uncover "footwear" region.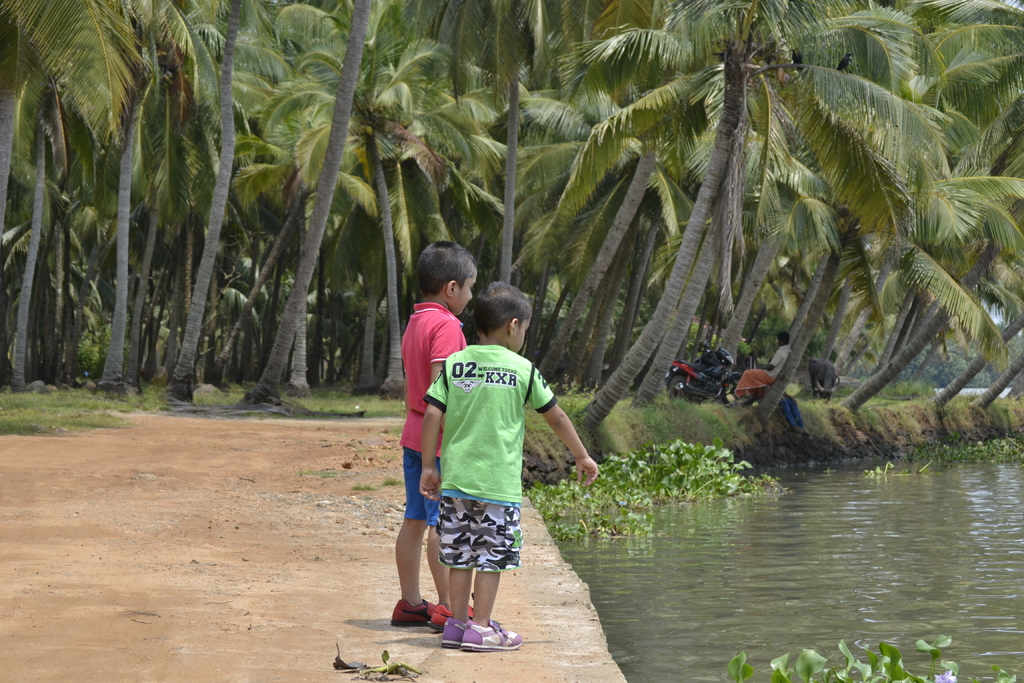
Uncovered: bbox=[433, 603, 474, 629].
